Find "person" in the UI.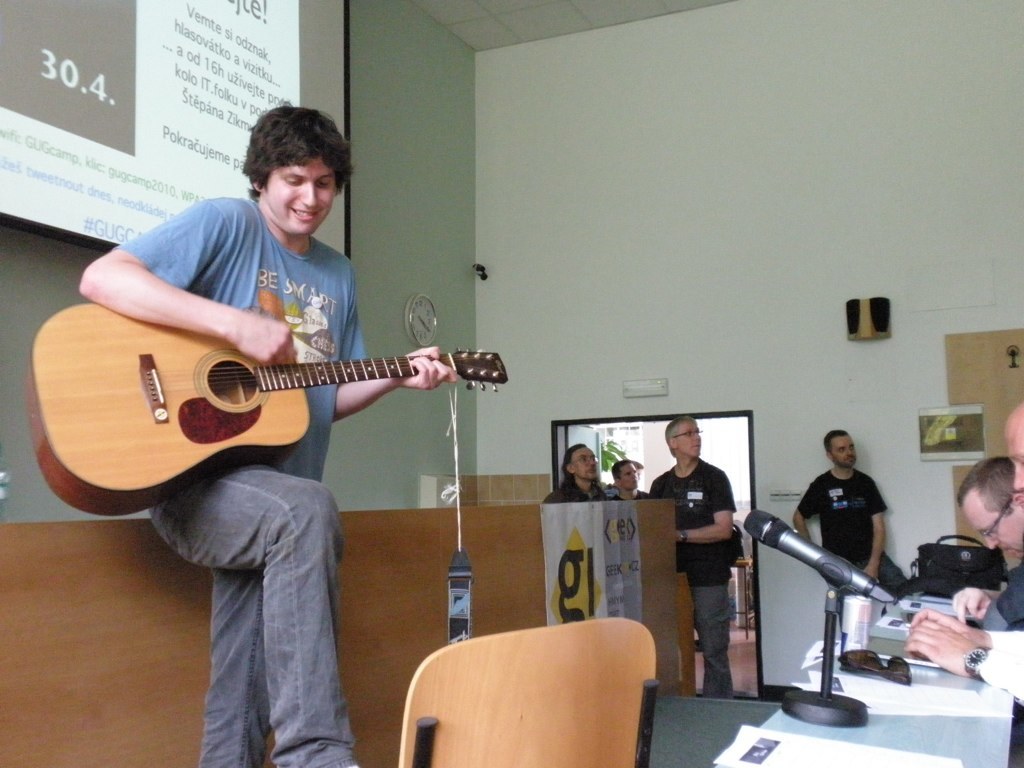
UI element at [670,422,759,705].
